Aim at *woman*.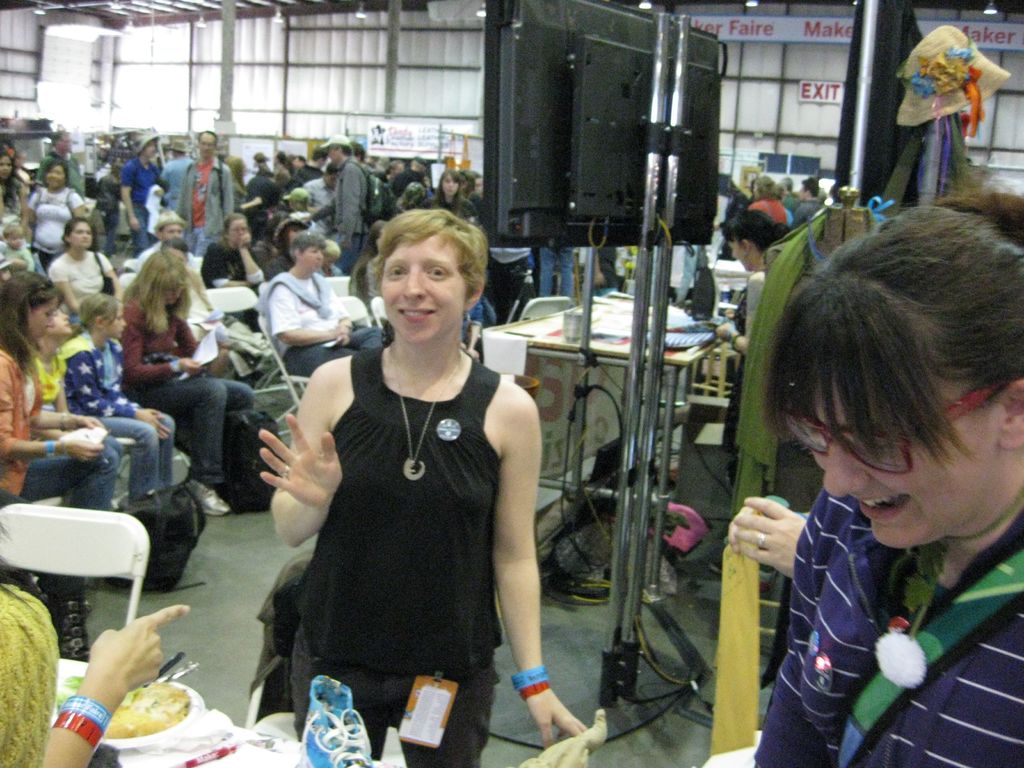
Aimed at (x1=262, y1=214, x2=312, y2=282).
